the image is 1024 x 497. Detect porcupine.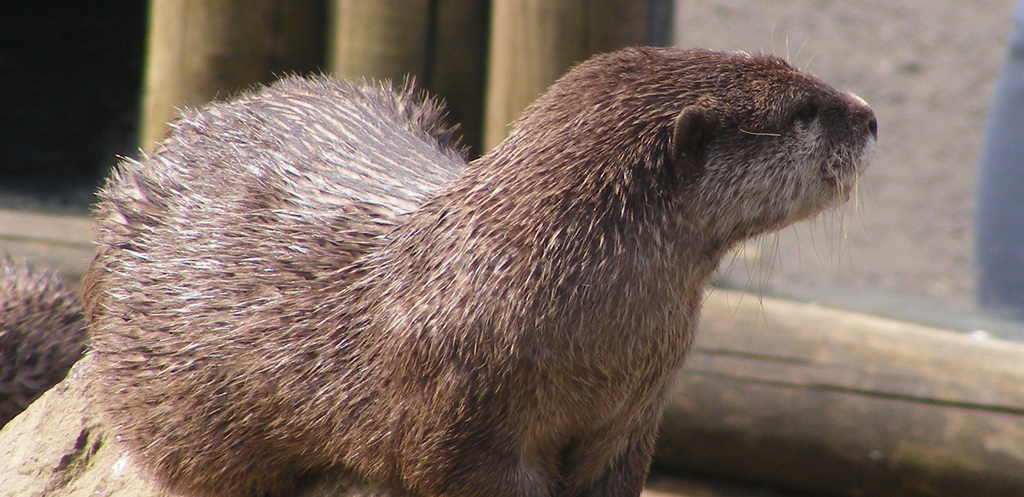
Detection: <region>118, 58, 730, 473</region>.
